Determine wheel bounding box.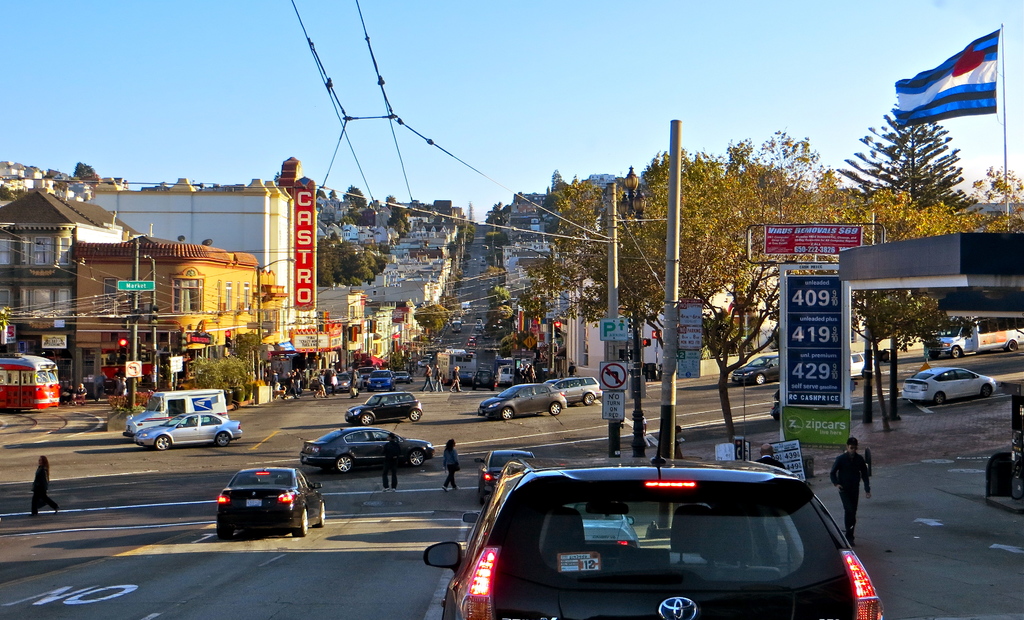
Determined: (582,393,593,403).
